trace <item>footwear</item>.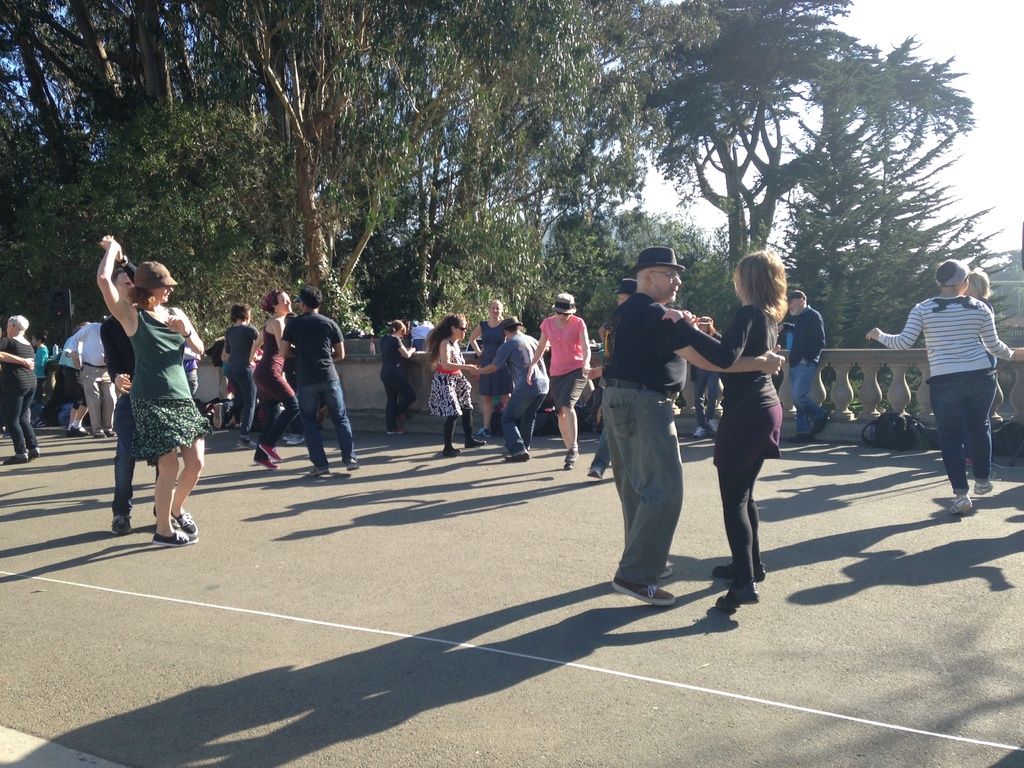
Traced to x1=717 y1=579 x2=759 y2=606.
